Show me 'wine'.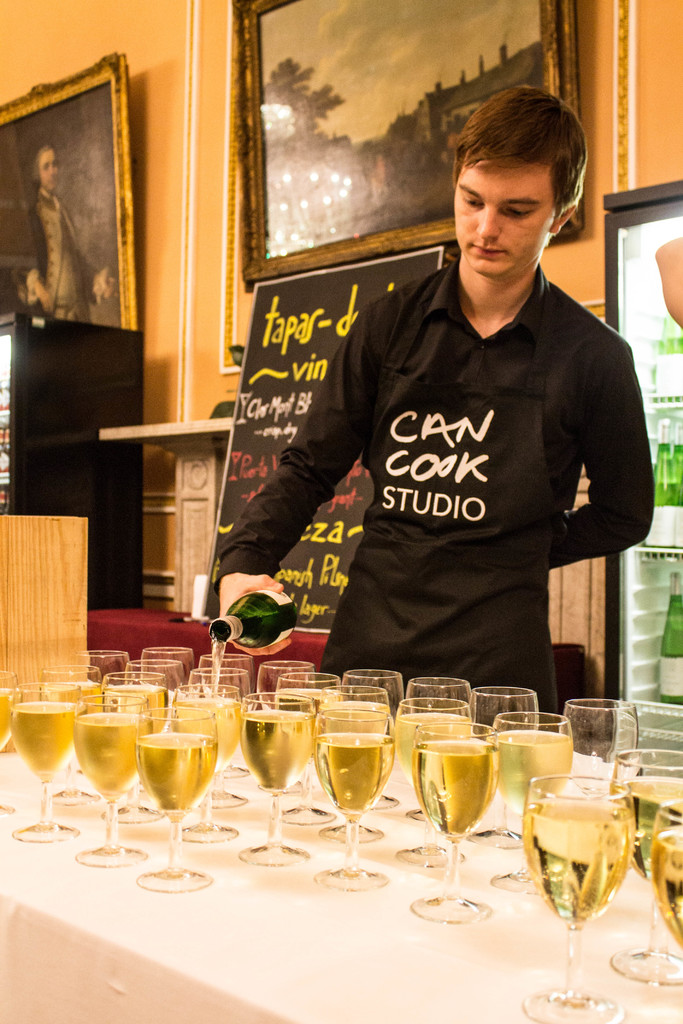
'wine' is here: locate(135, 736, 215, 817).
